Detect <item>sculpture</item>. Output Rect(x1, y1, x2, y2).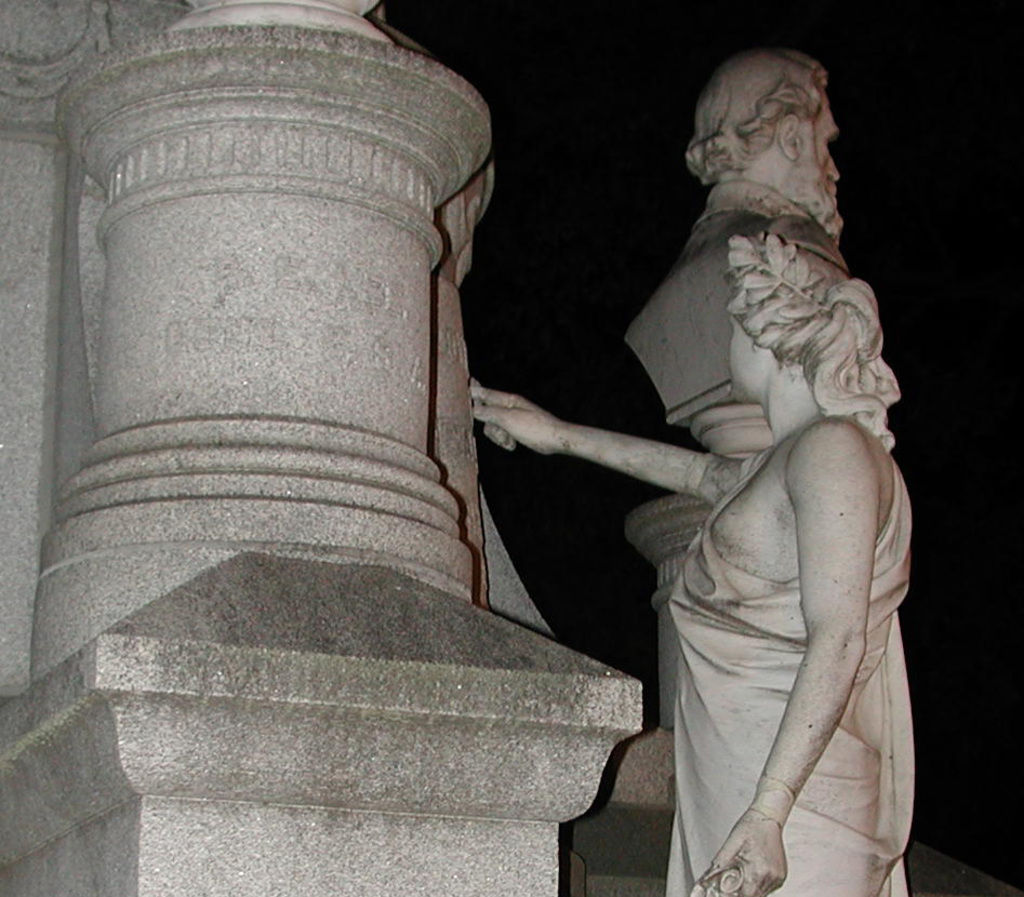
Rect(457, 235, 920, 896).
